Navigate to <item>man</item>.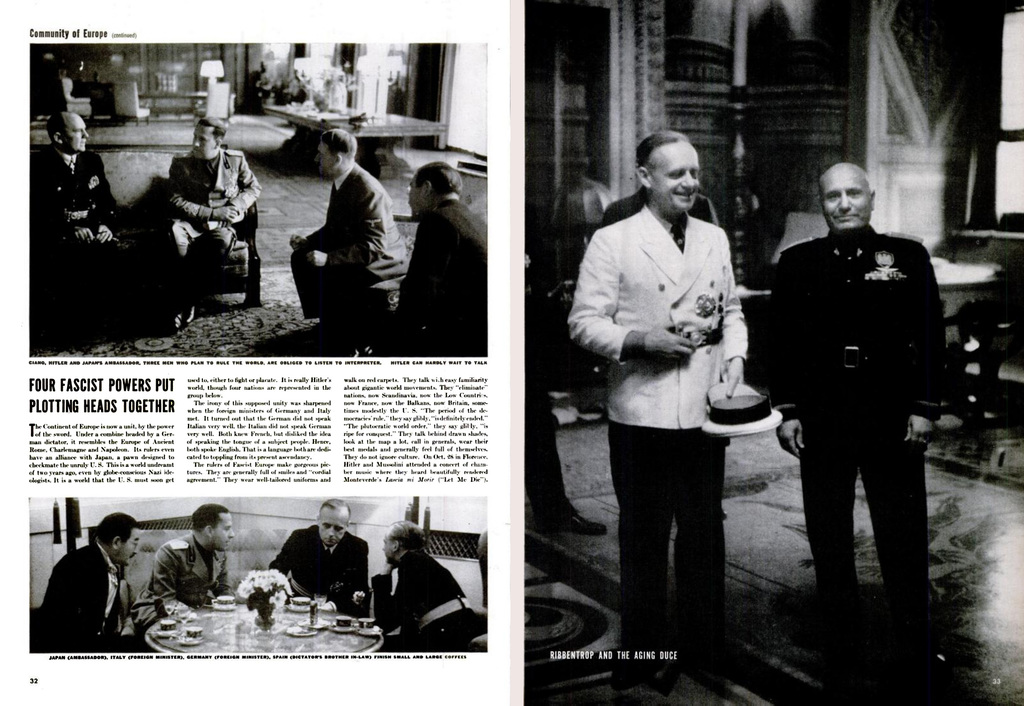
Navigation target: <region>364, 517, 483, 652</region>.
